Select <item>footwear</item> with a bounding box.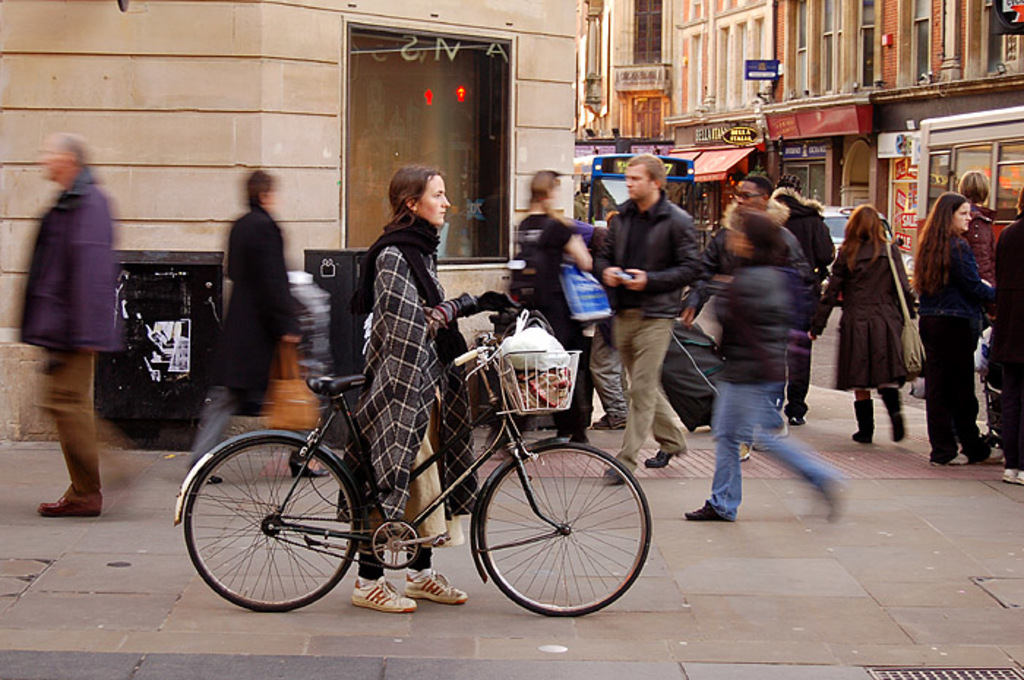
294,452,325,478.
